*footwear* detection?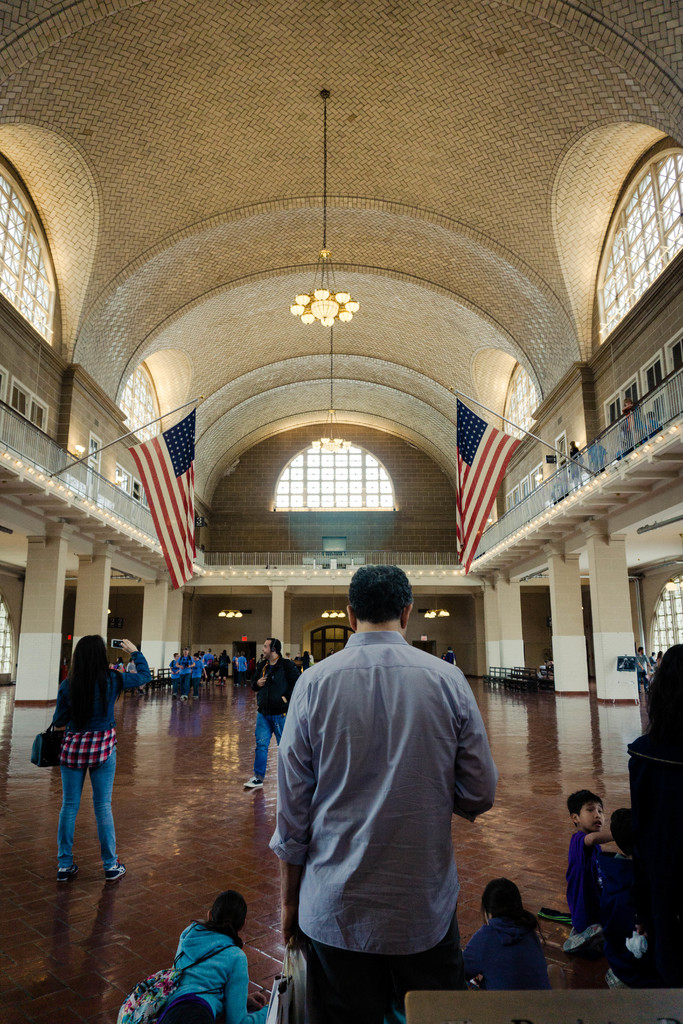
(241,775,262,787)
